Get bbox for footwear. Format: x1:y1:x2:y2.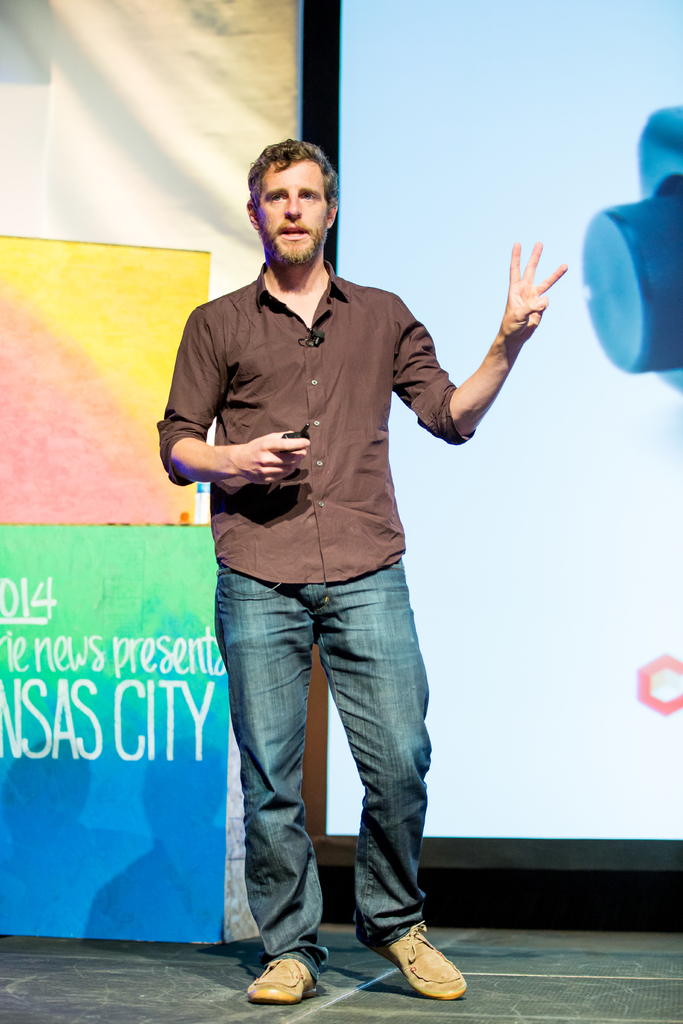
243:958:318:1005.
